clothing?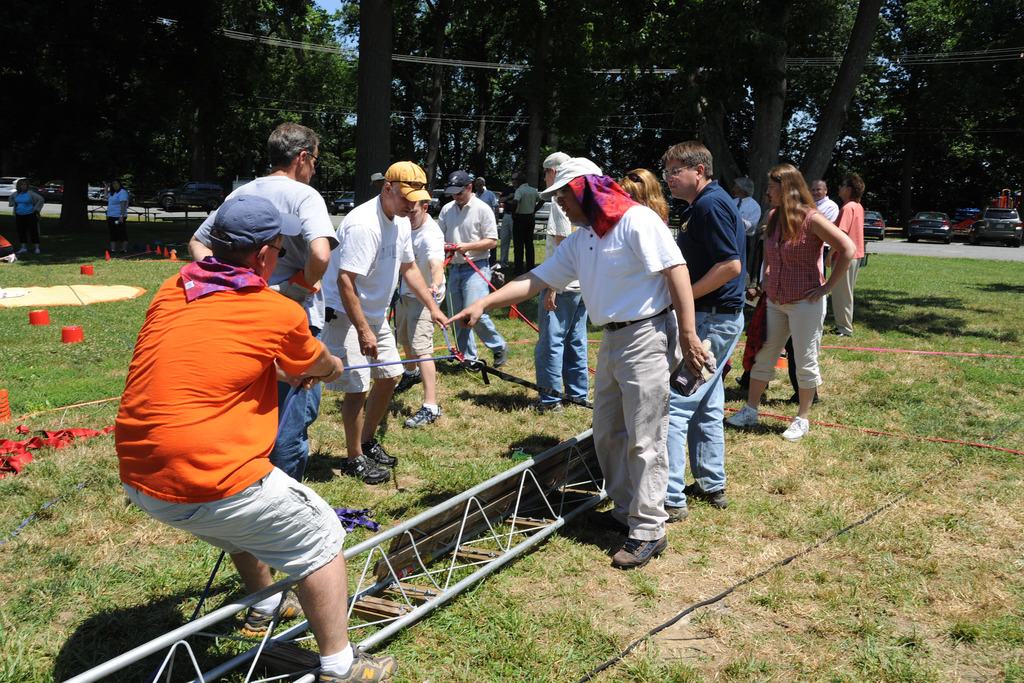
detection(317, 194, 414, 396)
